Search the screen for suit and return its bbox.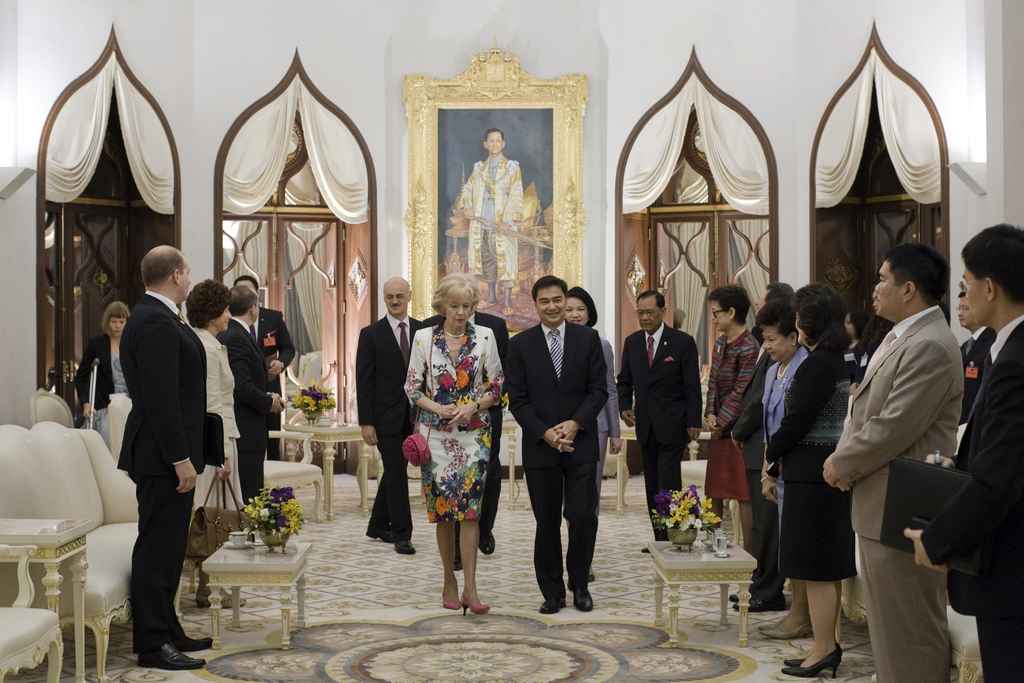
Found: crop(732, 340, 787, 601).
